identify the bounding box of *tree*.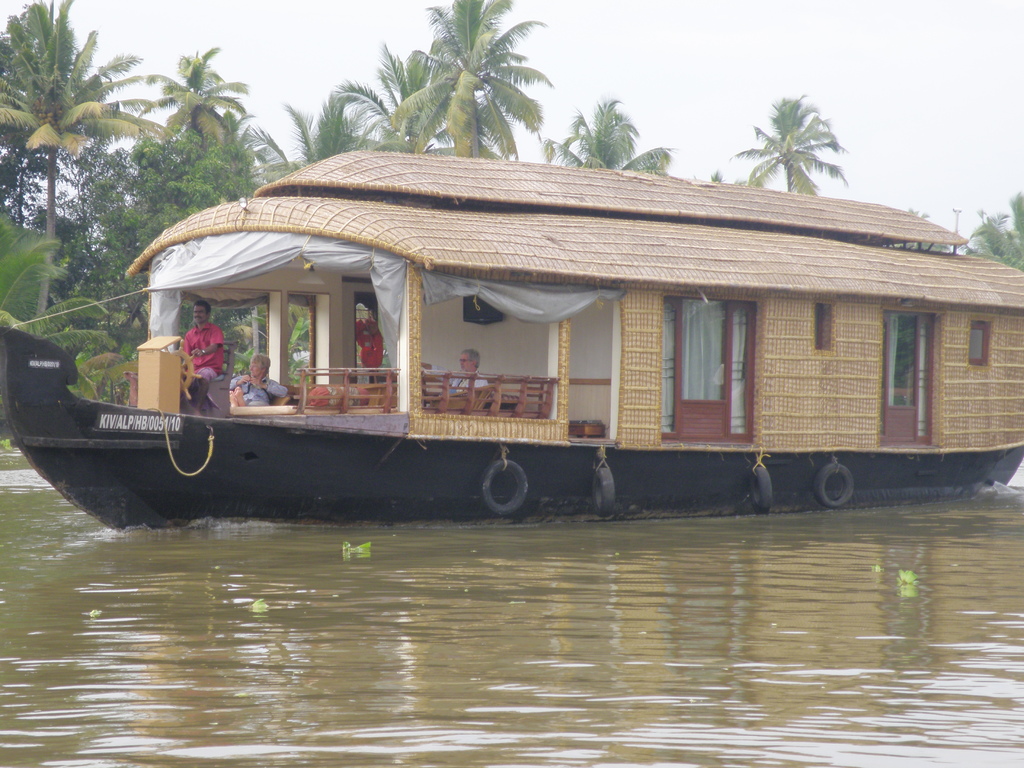
locate(141, 46, 252, 147).
